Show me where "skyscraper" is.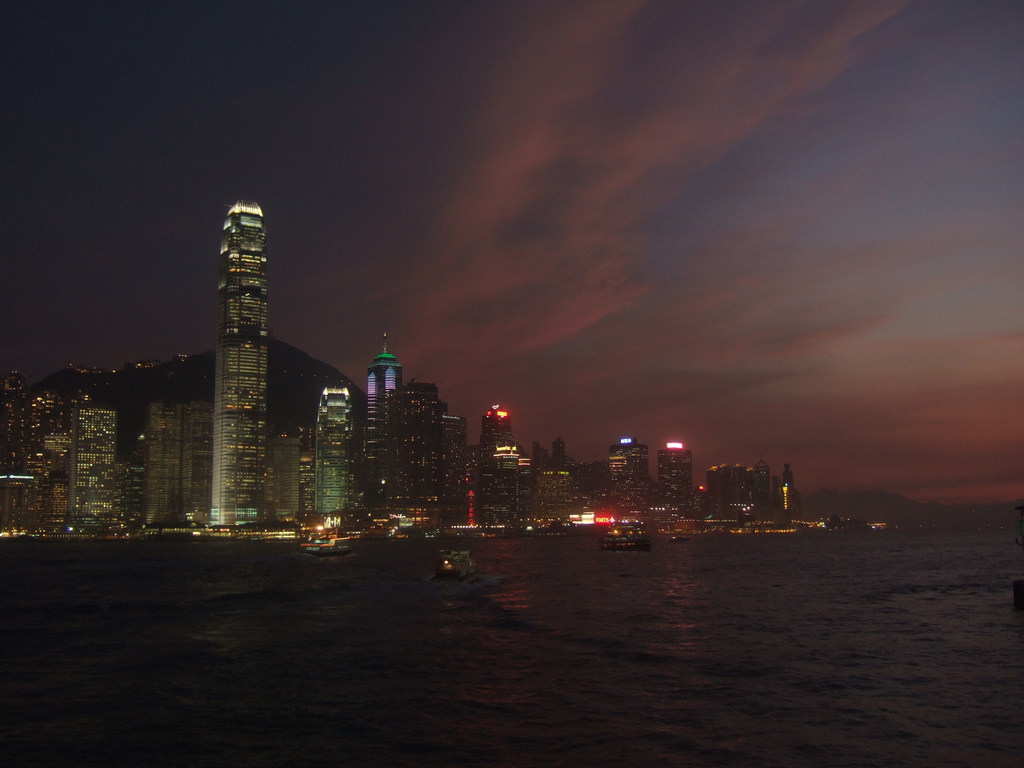
"skyscraper" is at locate(400, 380, 451, 535).
